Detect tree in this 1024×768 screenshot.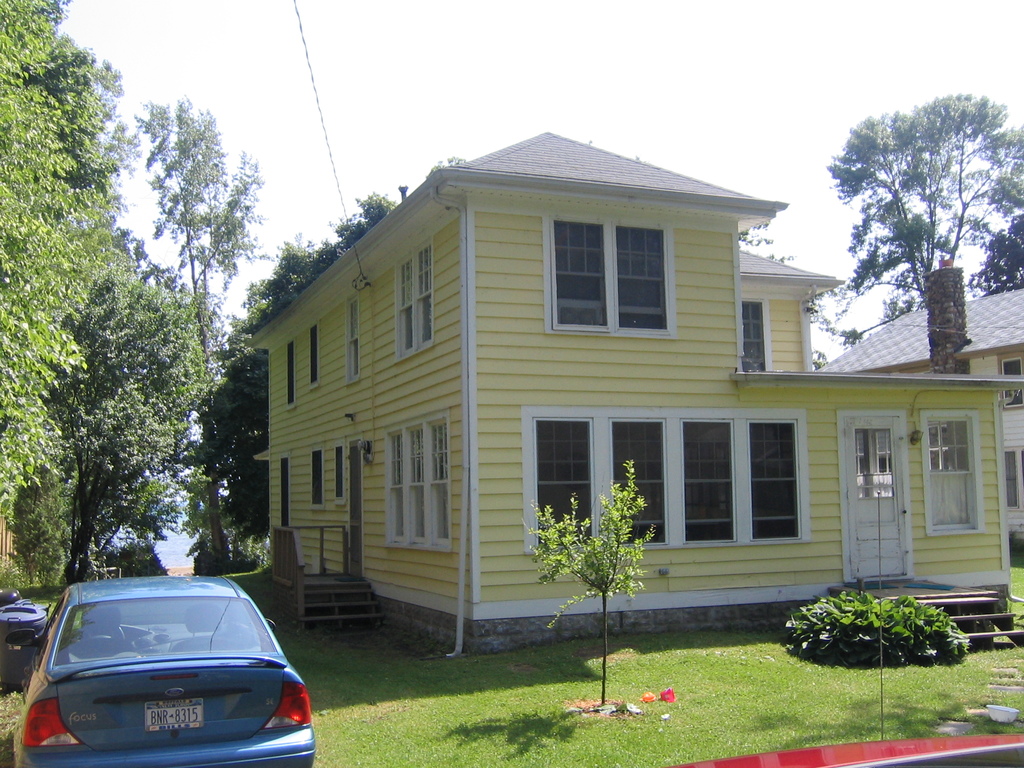
Detection: <bbox>793, 86, 1005, 425</bbox>.
